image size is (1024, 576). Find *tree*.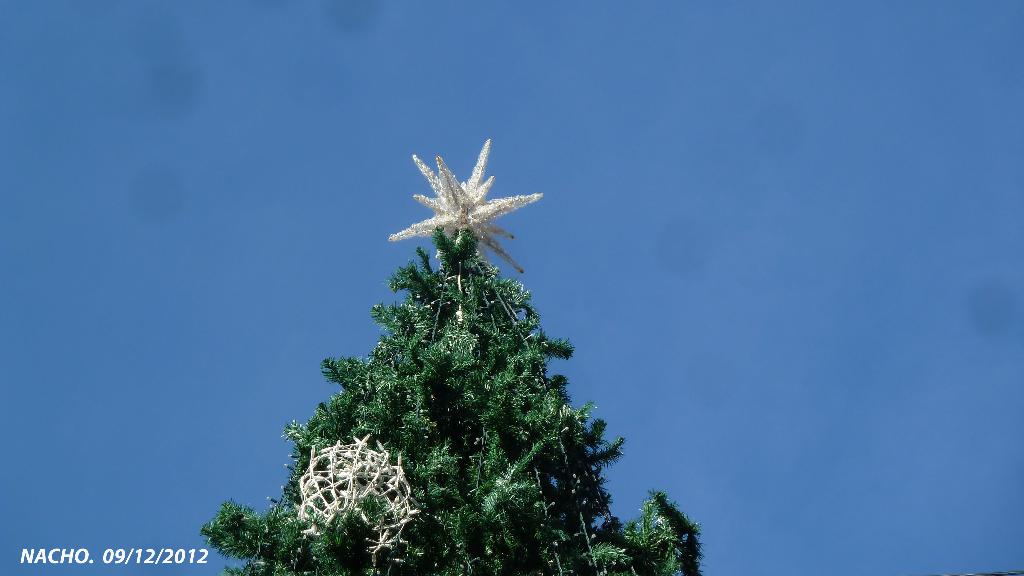
detection(179, 213, 710, 575).
